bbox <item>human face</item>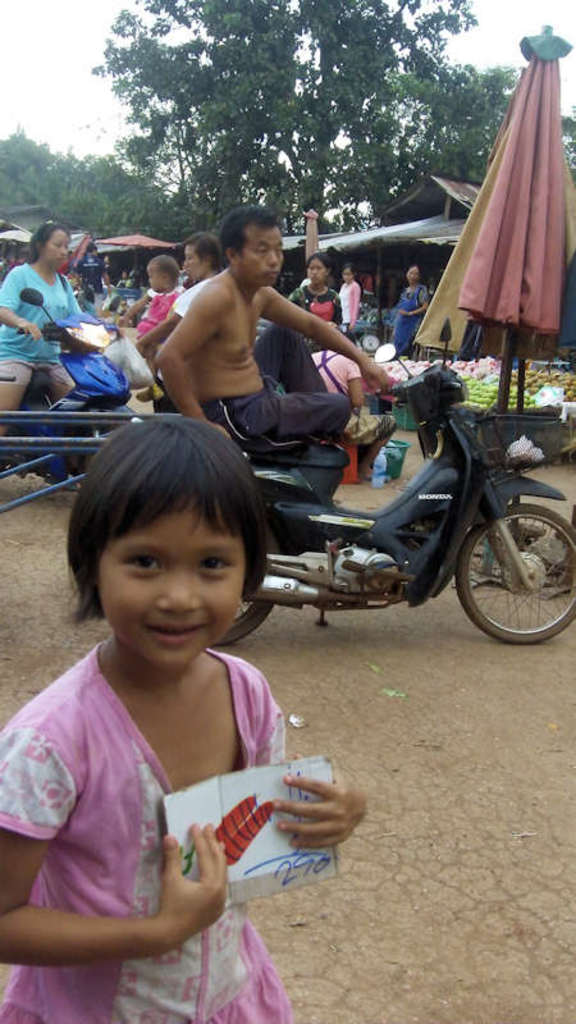
[left=187, top=244, right=210, bottom=282]
